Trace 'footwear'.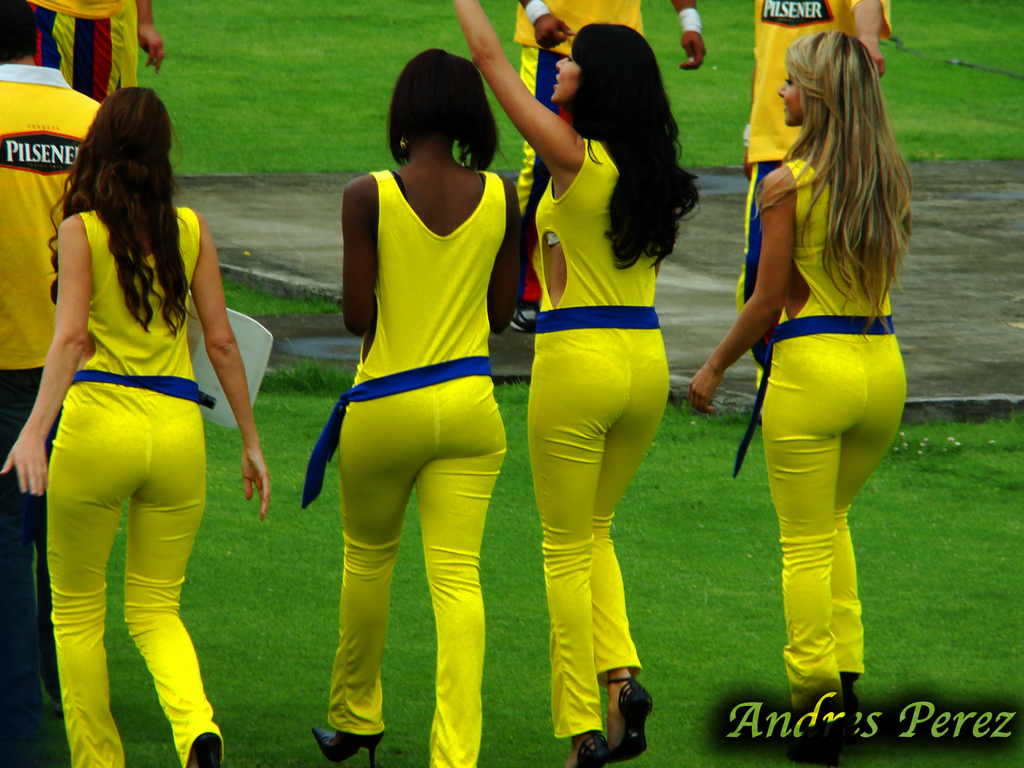
Traced to (x1=312, y1=728, x2=404, y2=767).
